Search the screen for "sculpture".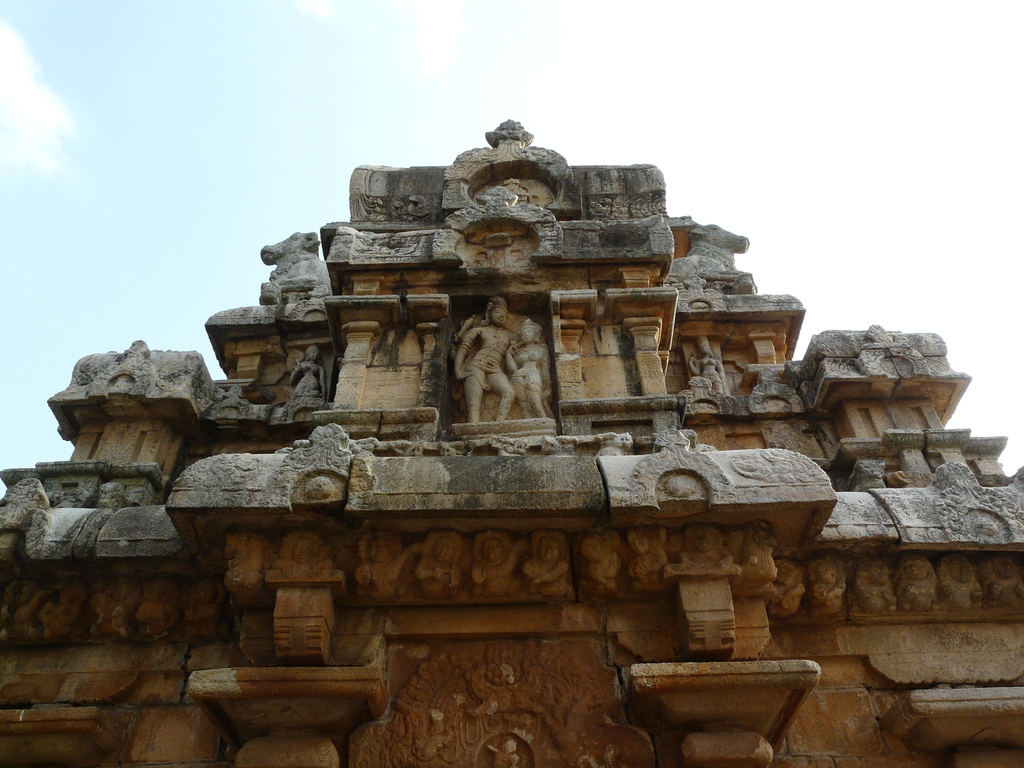
Found at x1=453 y1=294 x2=548 y2=419.
